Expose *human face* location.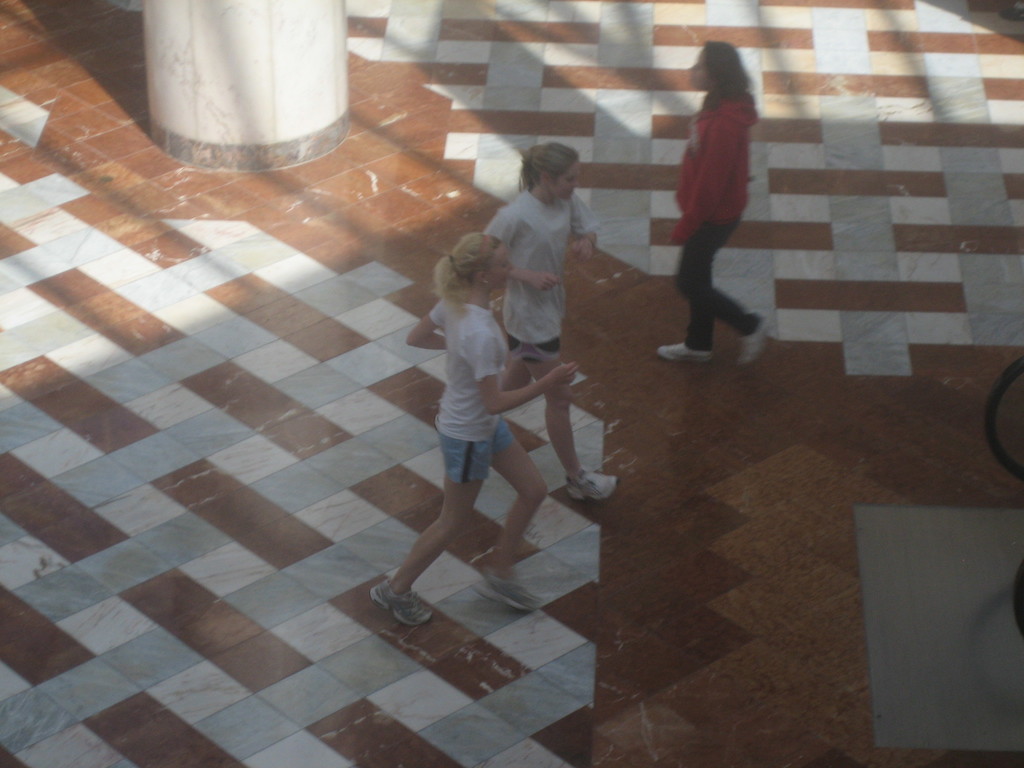
Exposed at (left=492, top=245, right=513, bottom=285).
